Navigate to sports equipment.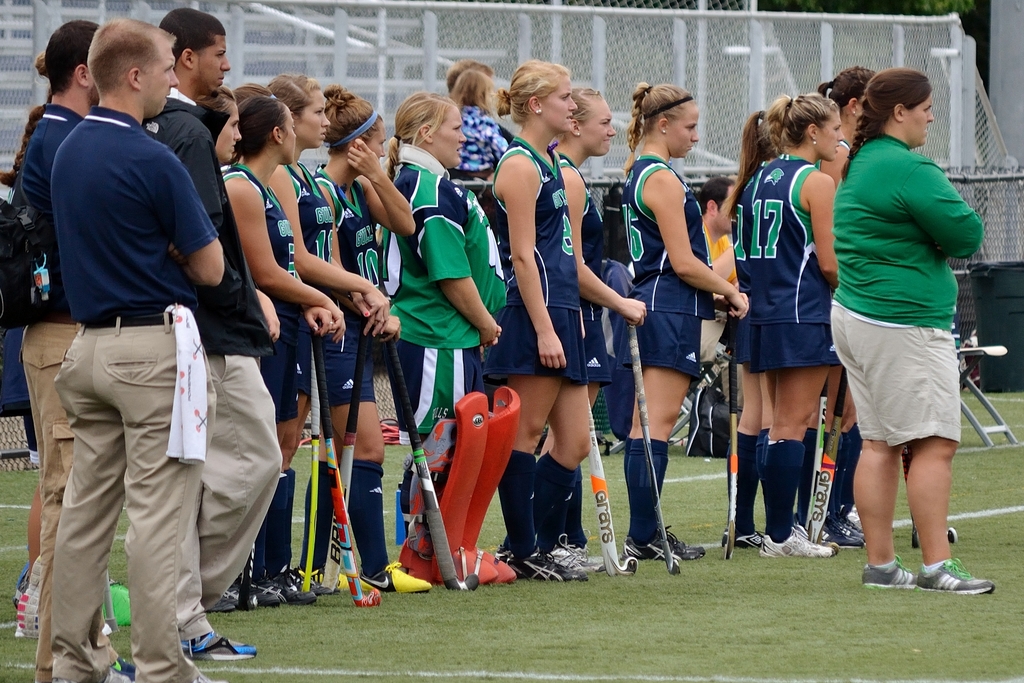
Navigation target: 797/358/832/554.
